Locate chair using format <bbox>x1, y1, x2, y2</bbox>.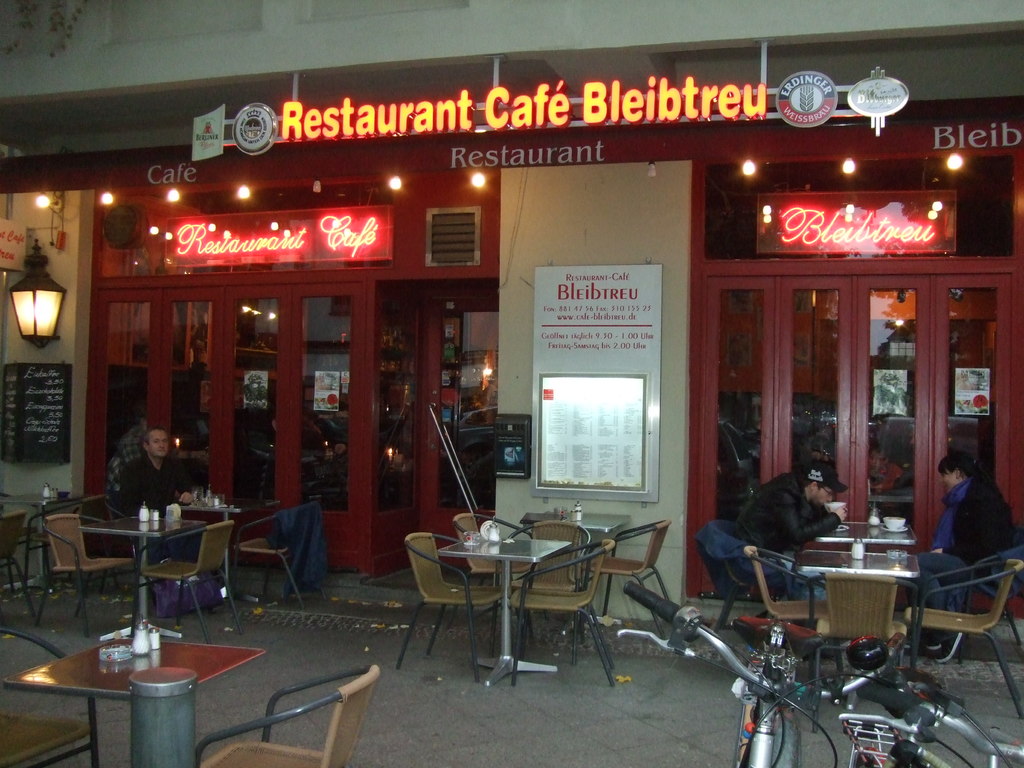
<bbox>444, 511, 536, 637</bbox>.
